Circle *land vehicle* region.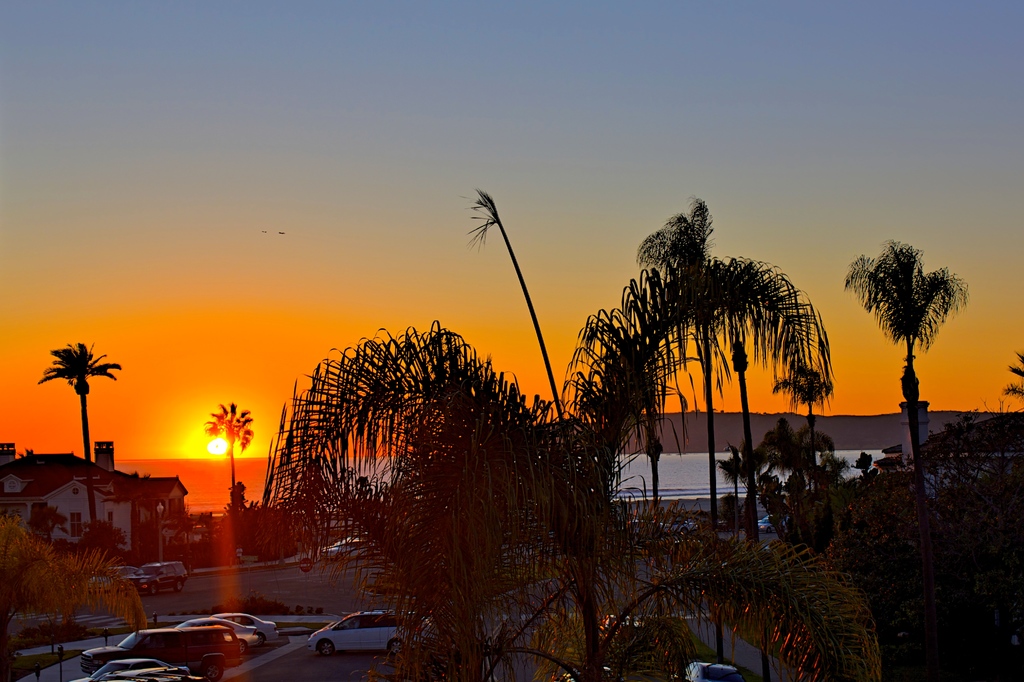
Region: region(330, 538, 380, 556).
